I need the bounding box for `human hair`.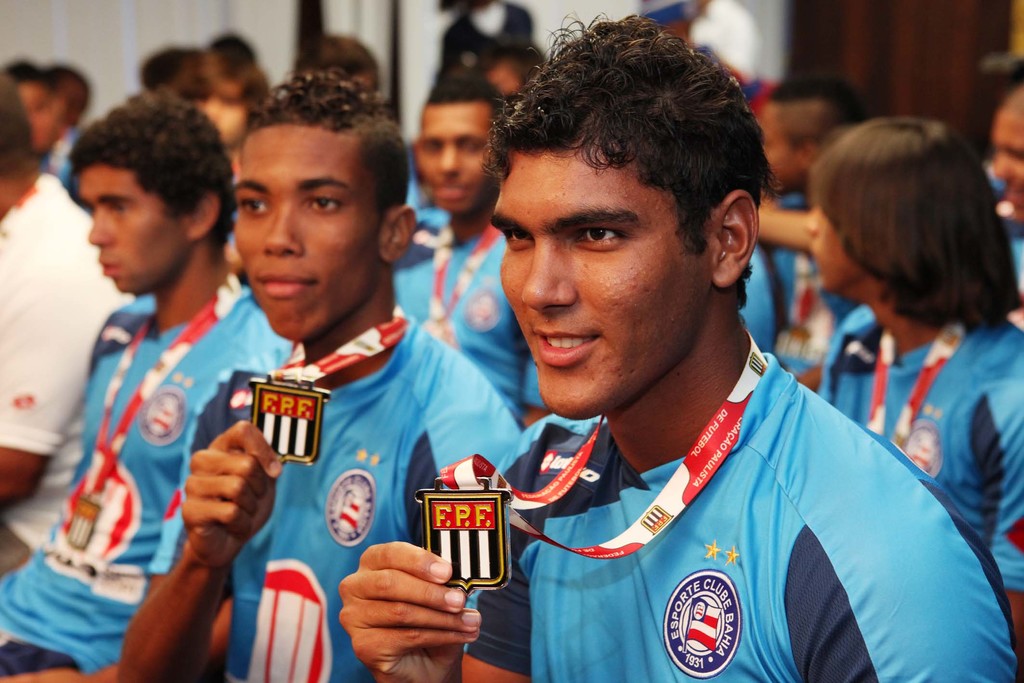
Here it is: {"x1": 478, "y1": 8, "x2": 788, "y2": 308}.
